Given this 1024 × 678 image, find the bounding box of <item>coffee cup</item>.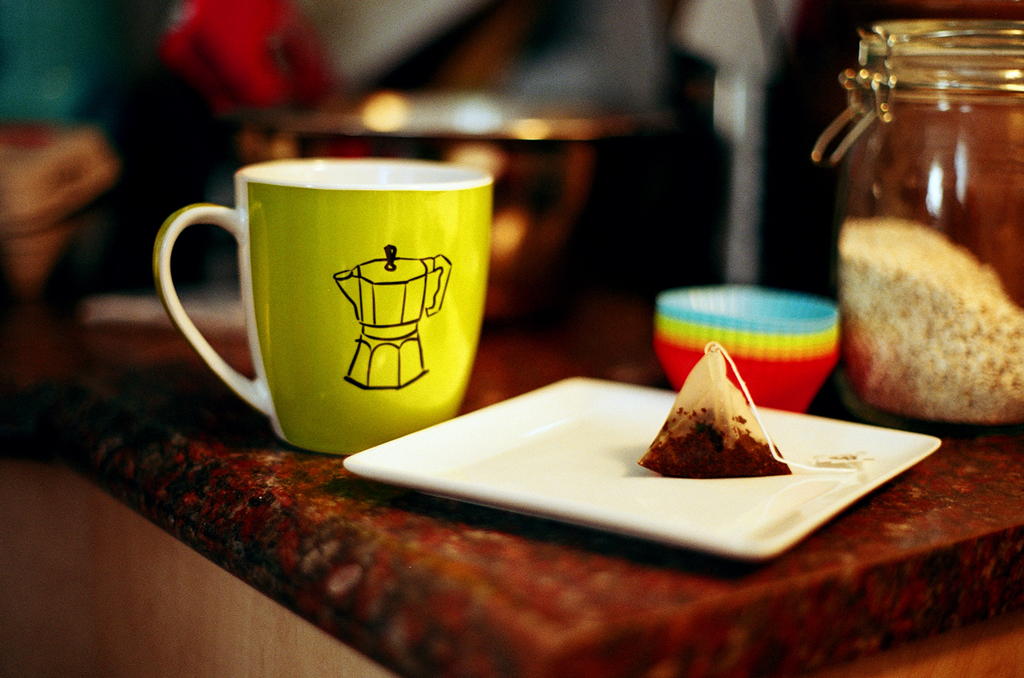
x1=148, y1=157, x2=490, y2=461.
